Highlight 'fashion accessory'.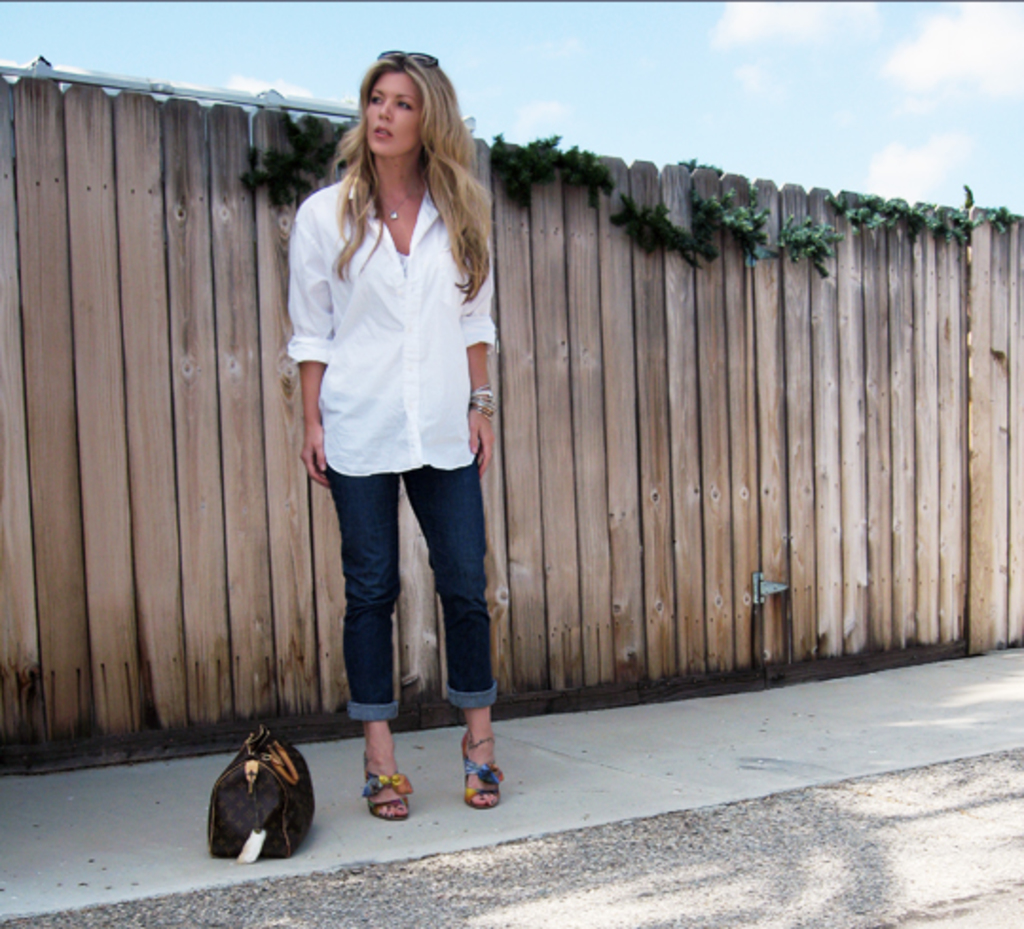
Highlighted region: 381/180/419/220.
